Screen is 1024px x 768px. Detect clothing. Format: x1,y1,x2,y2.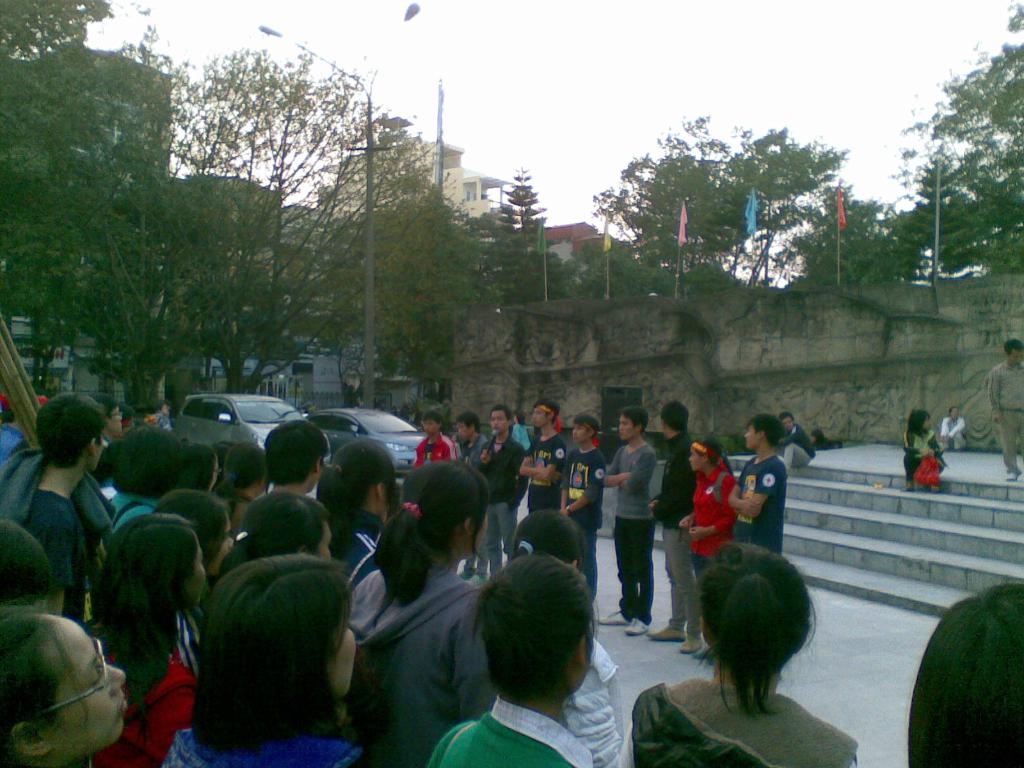
689,465,737,586.
